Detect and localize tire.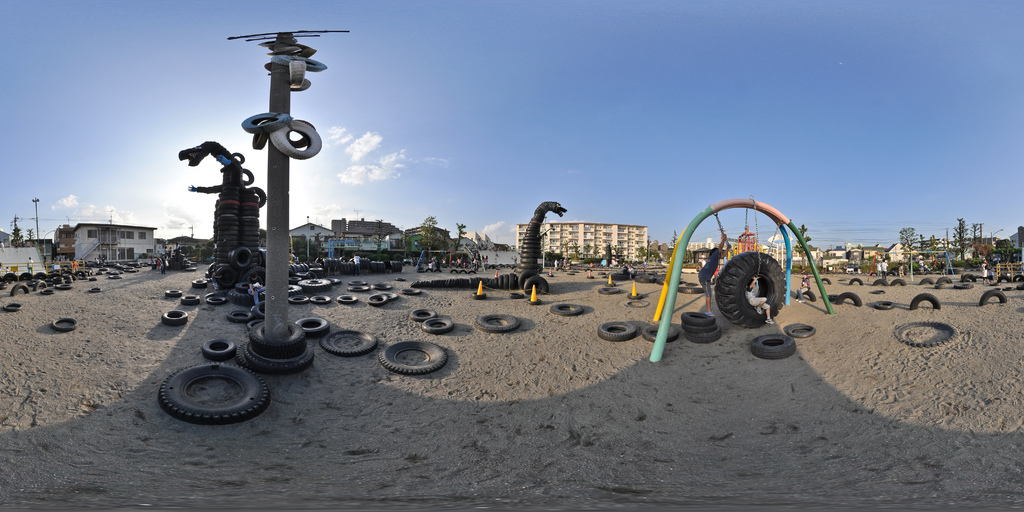
Localized at (419, 316, 452, 337).
